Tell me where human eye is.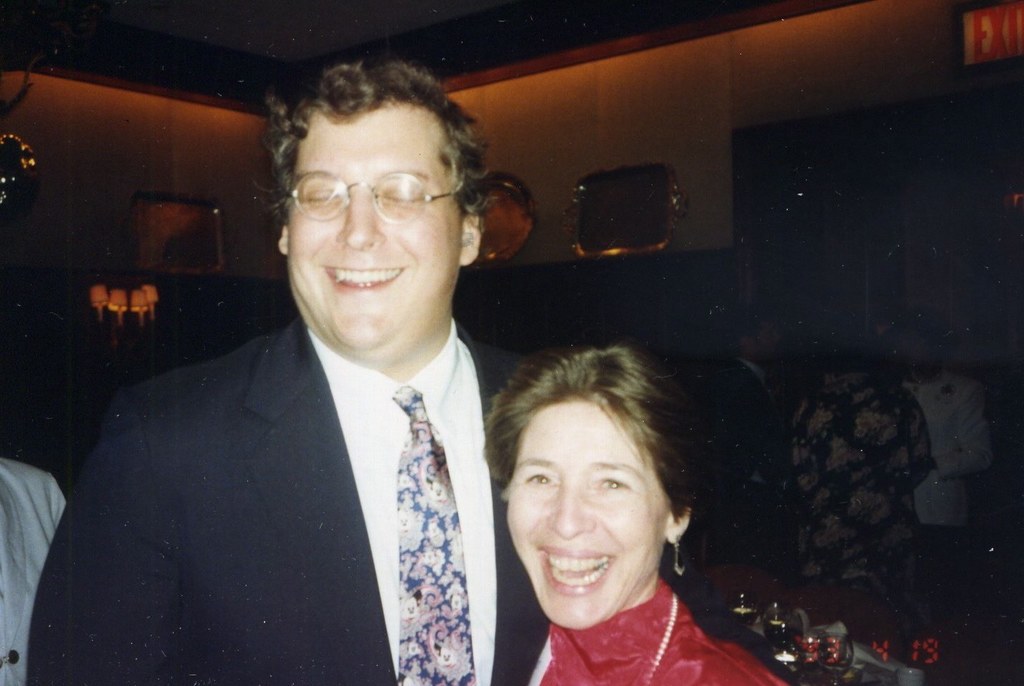
human eye is at region(384, 182, 432, 211).
